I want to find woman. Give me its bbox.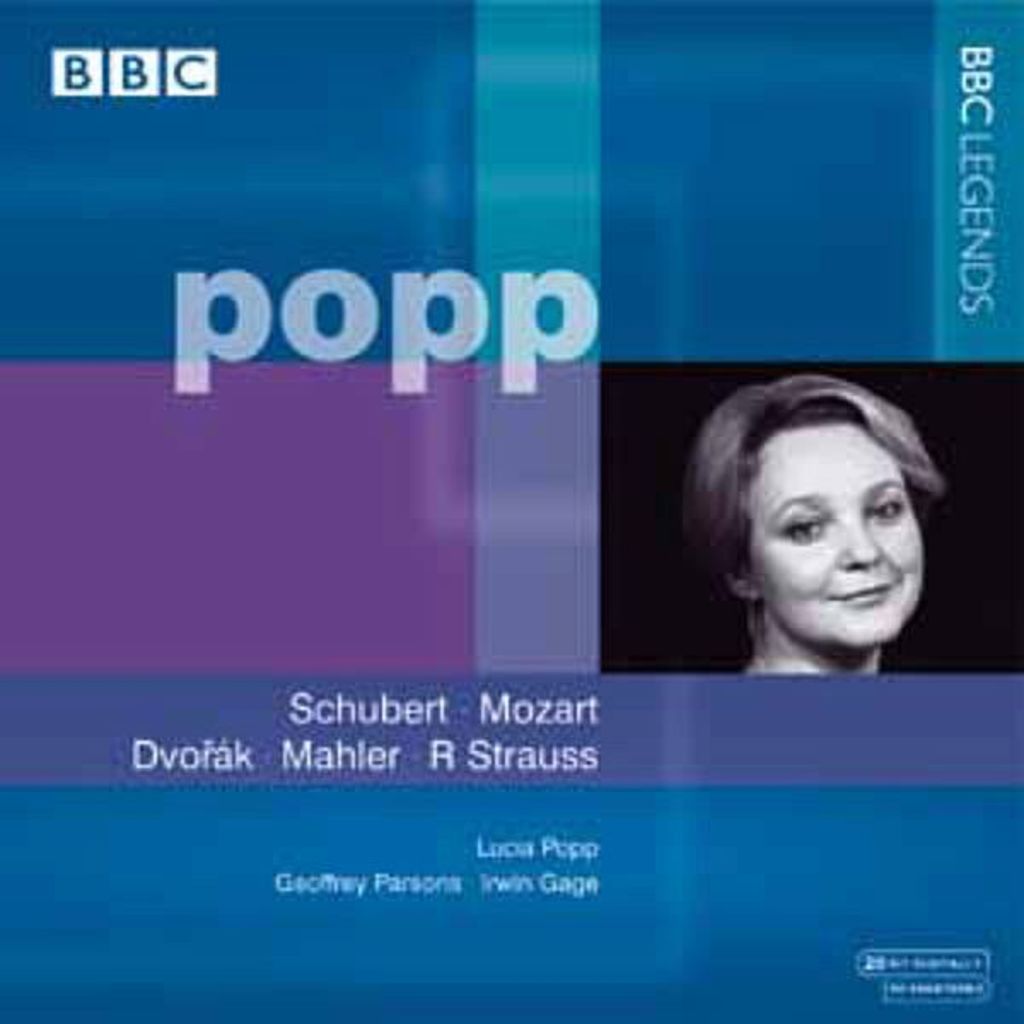
x1=684, y1=377, x2=951, y2=676.
